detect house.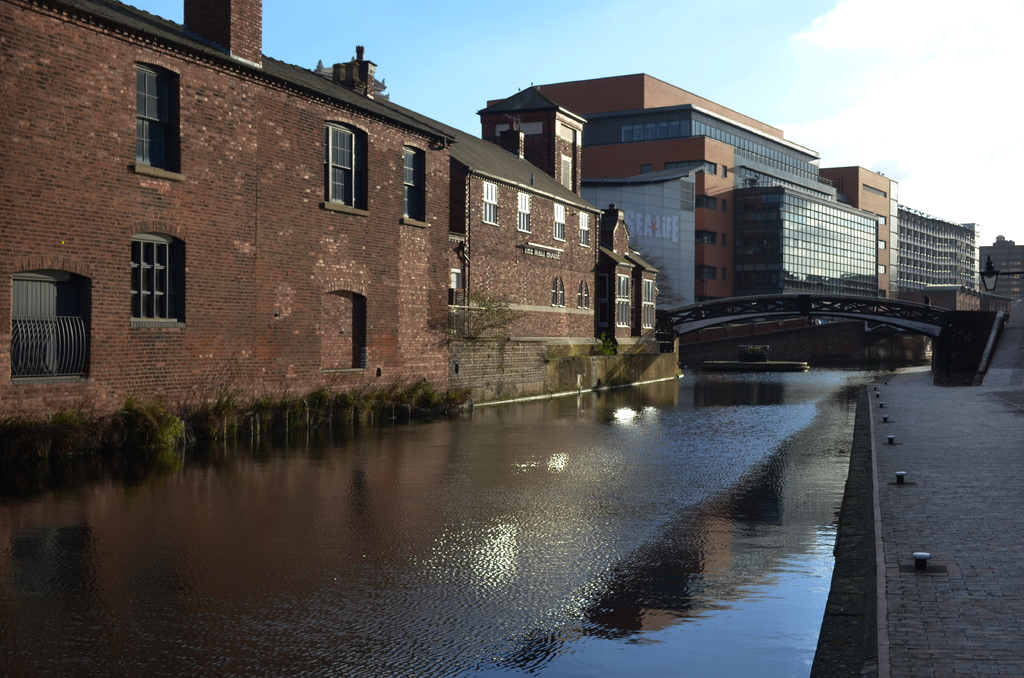
Detected at locate(973, 234, 1023, 303).
